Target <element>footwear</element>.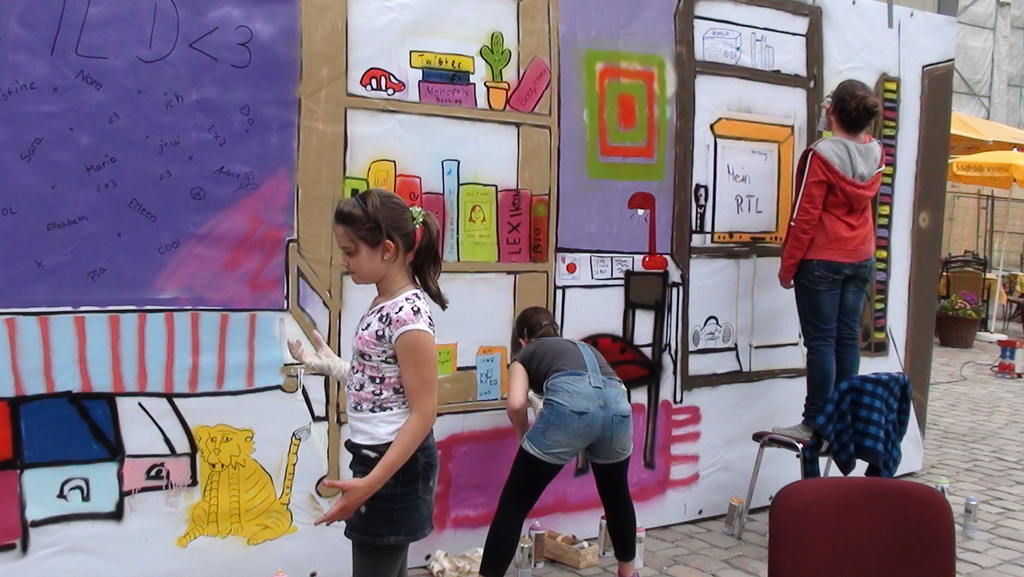
Target region: 767:421:833:459.
